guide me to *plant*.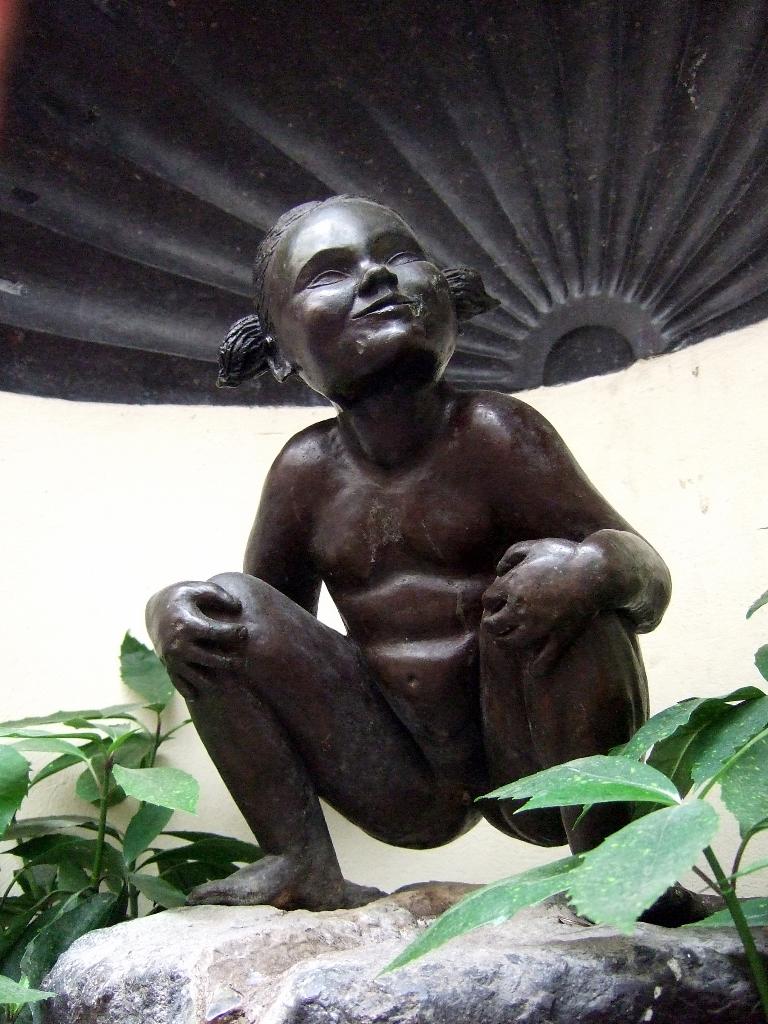
Guidance: [0,627,264,1023].
